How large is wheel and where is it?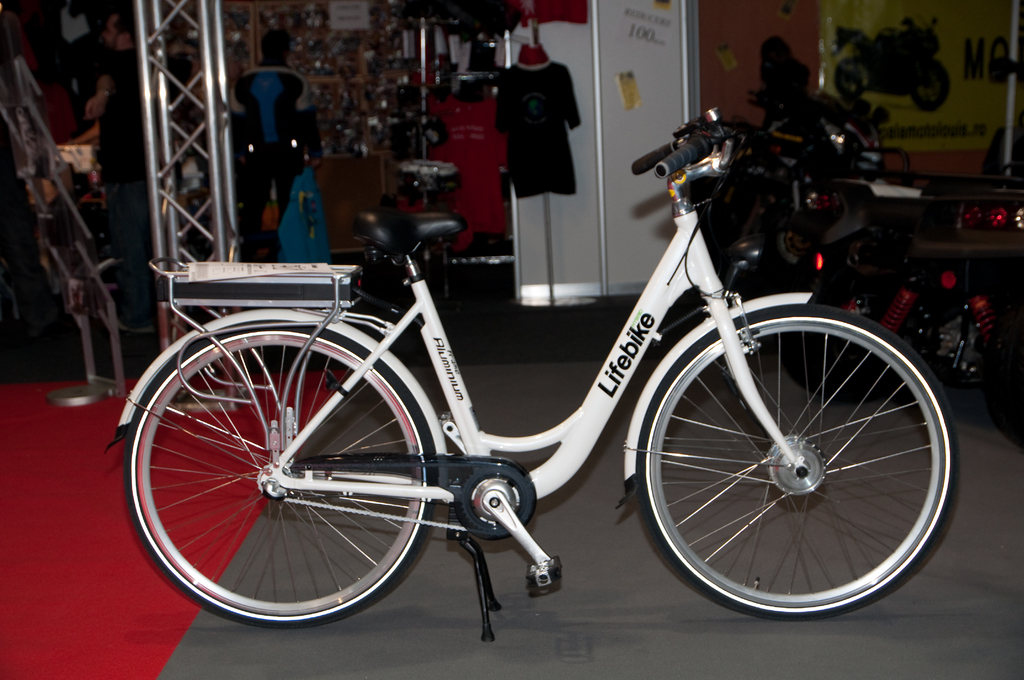
Bounding box: left=832, top=56, right=865, bottom=101.
